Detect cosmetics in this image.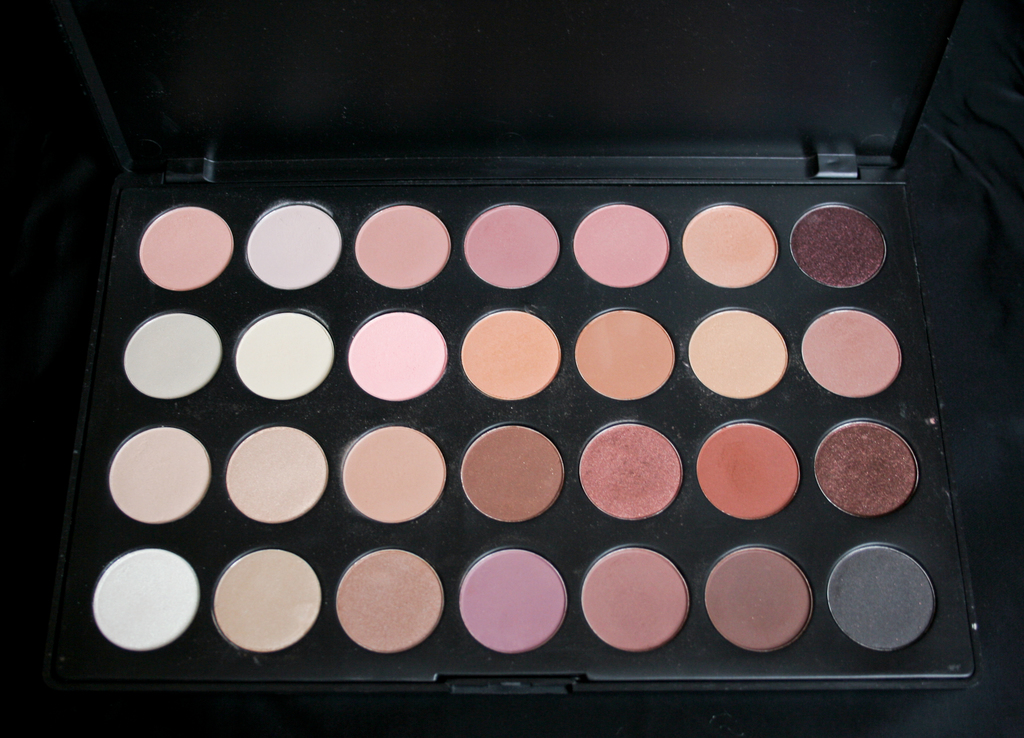
Detection: detection(461, 422, 563, 526).
